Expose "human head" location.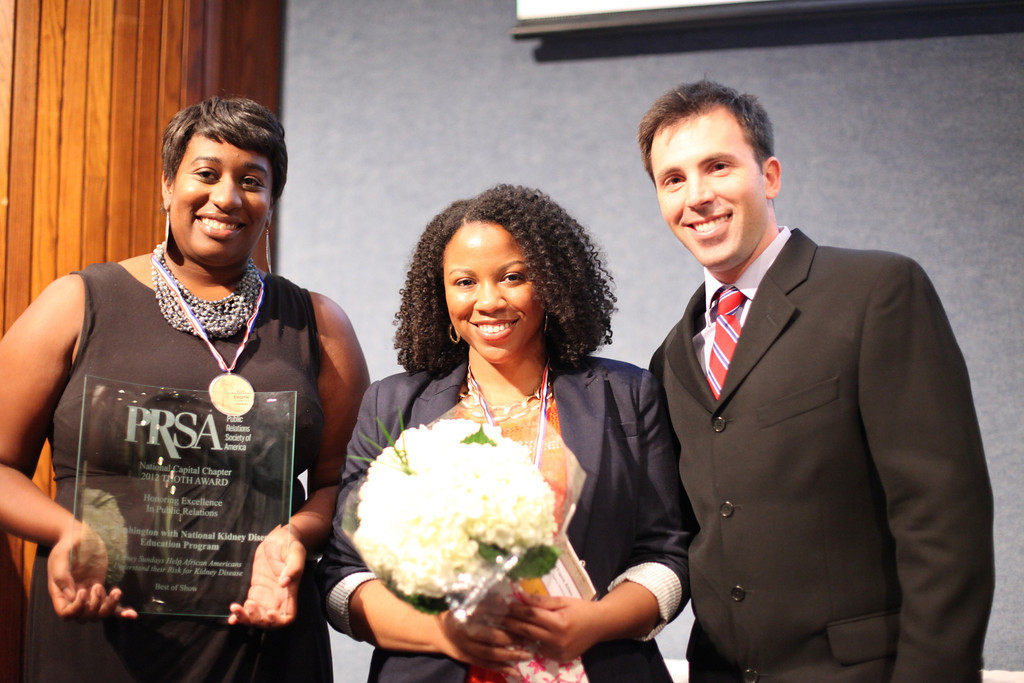
Exposed at rect(641, 75, 779, 263).
